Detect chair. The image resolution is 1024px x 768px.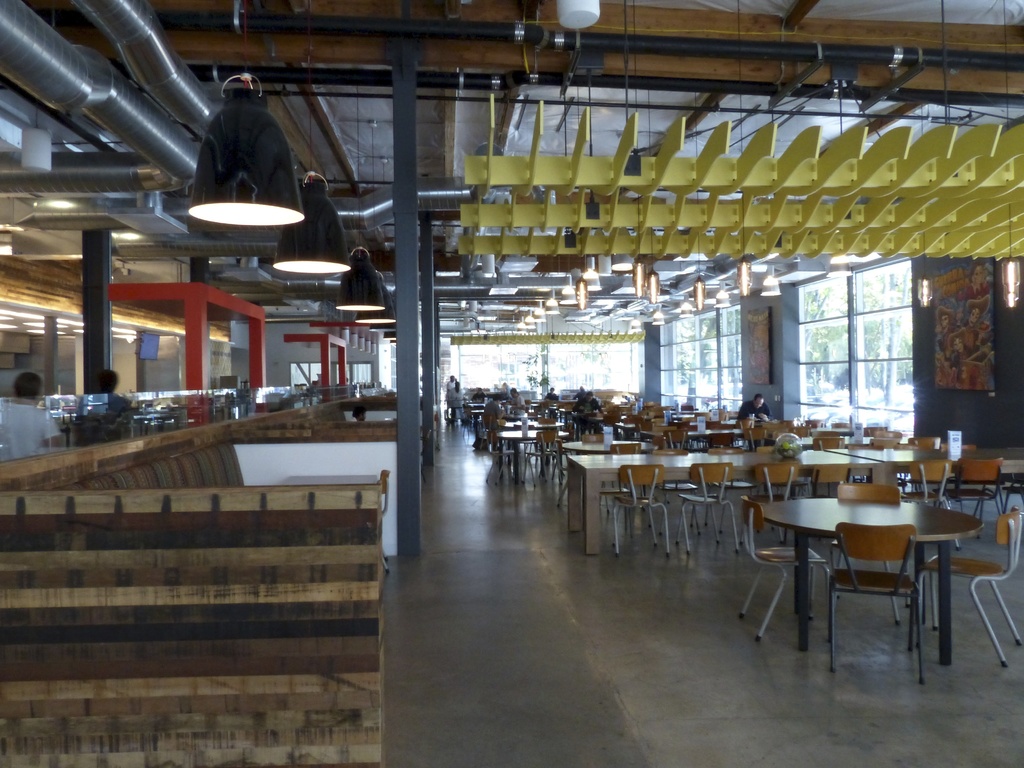
<bbox>826, 483, 913, 622</bbox>.
